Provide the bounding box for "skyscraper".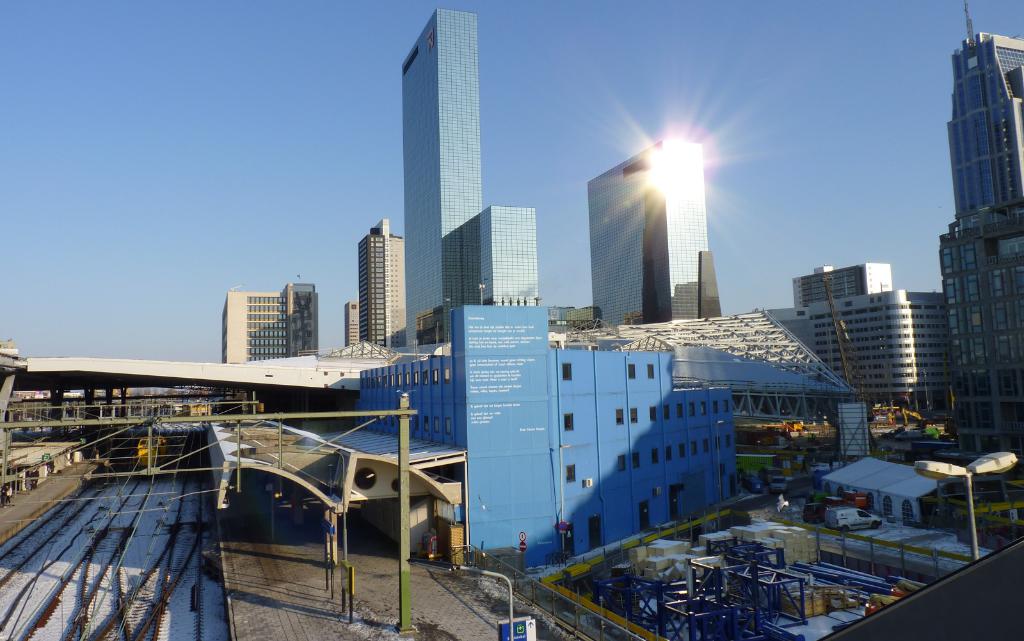
577 127 740 337.
